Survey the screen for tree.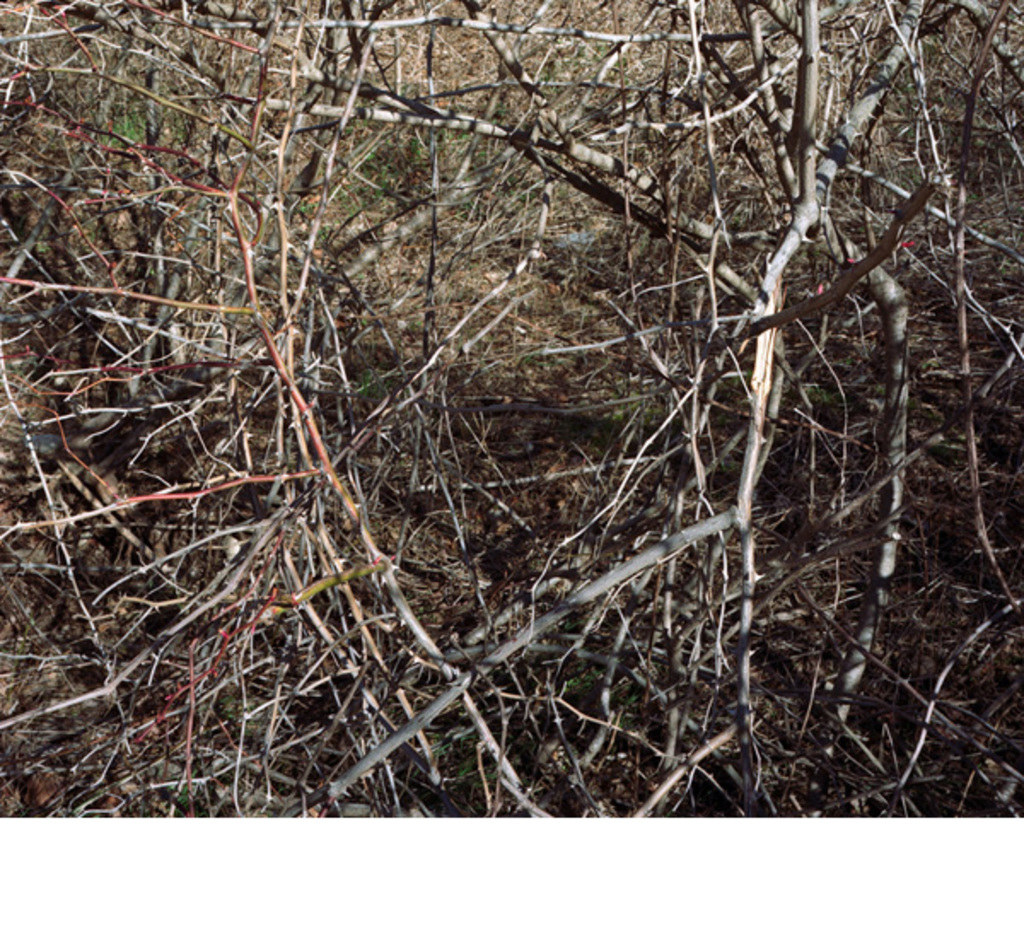
Survey found: <region>38, 0, 1014, 825</region>.
